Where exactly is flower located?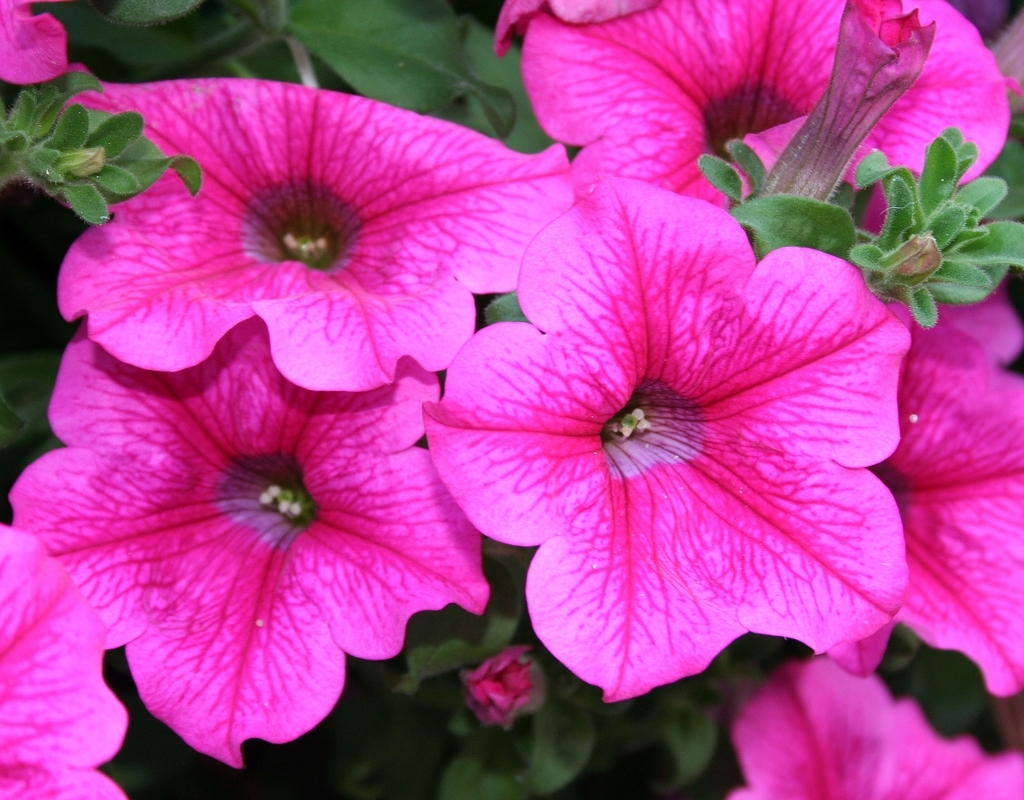
Its bounding box is 490, 0, 1020, 247.
